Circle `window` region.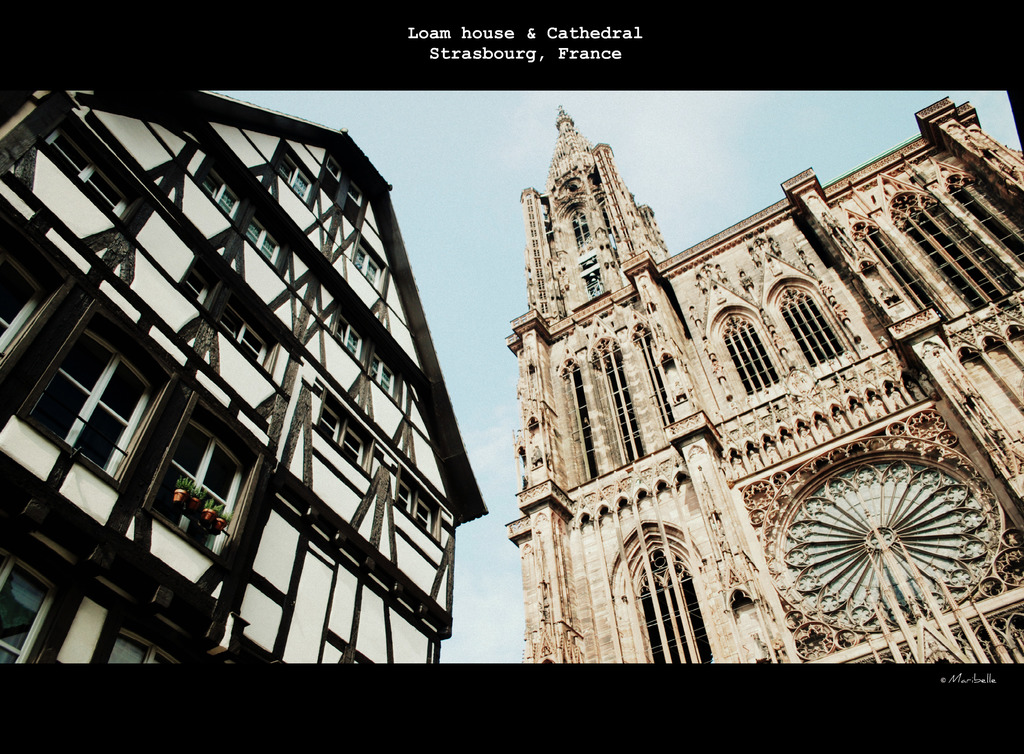
Region: bbox(141, 391, 263, 559).
